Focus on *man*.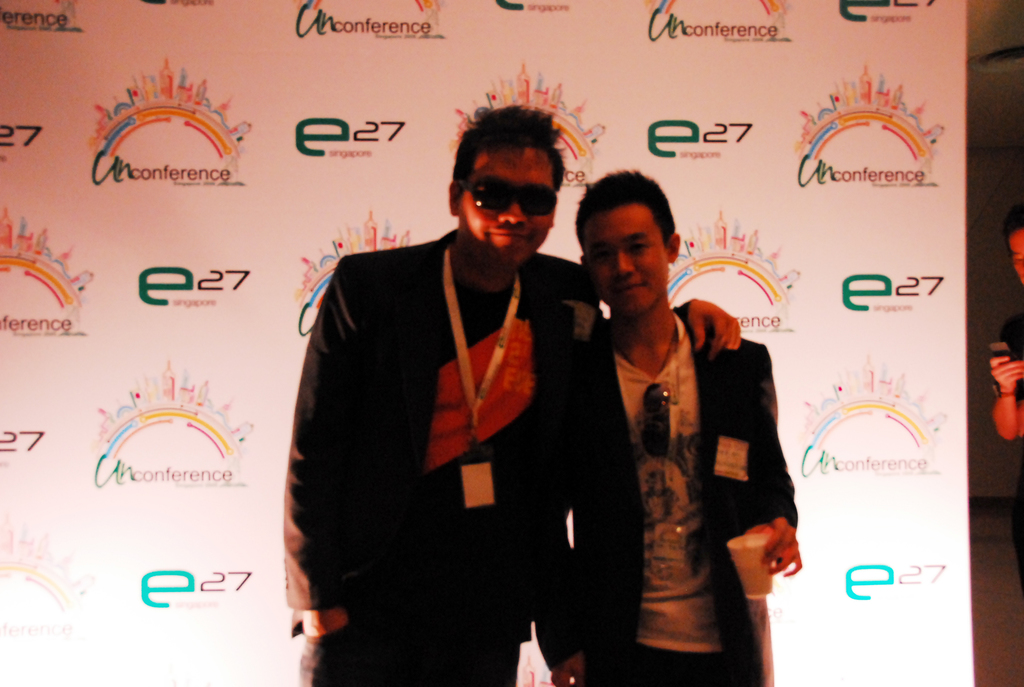
Focused at {"x1": 533, "y1": 170, "x2": 806, "y2": 686}.
